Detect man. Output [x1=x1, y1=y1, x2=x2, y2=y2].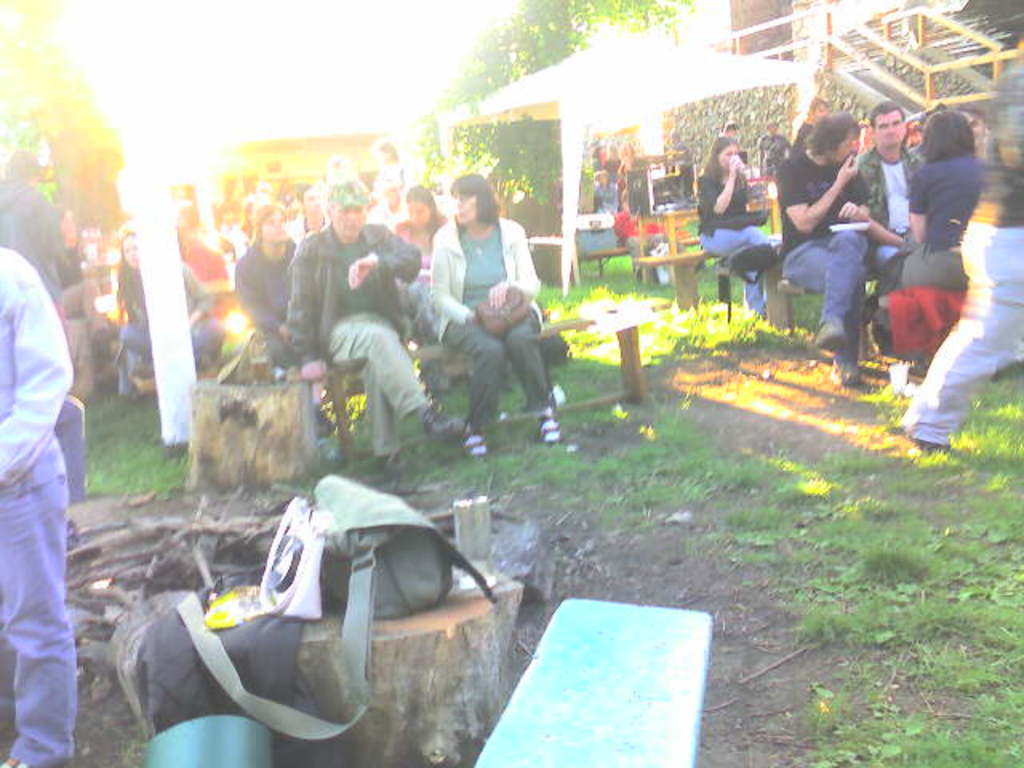
[x1=773, y1=115, x2=872, y2=389].
